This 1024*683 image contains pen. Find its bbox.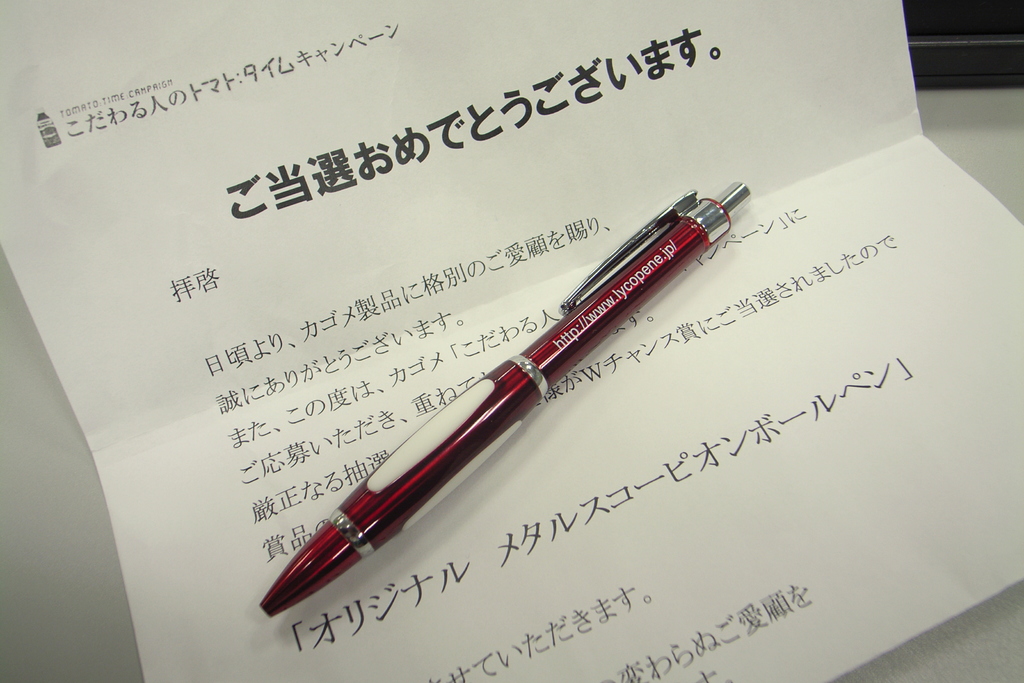
x1=257 y1=186 x2=751 y2=617.
